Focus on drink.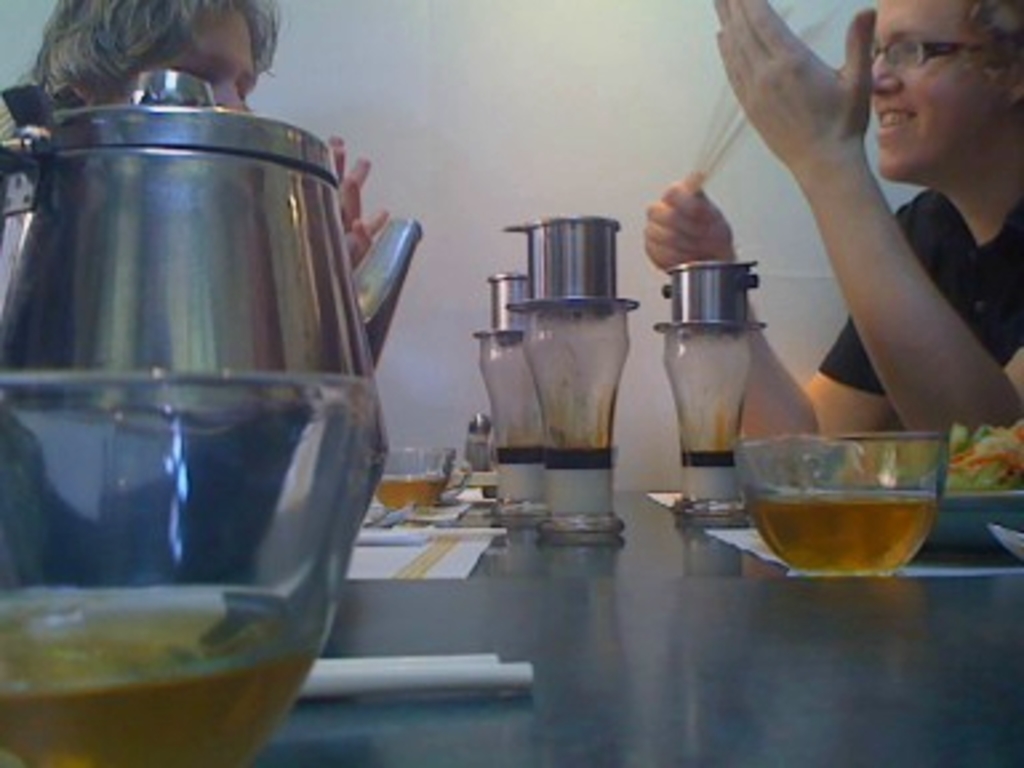
Focused at region(371, 475, 448, 509).
